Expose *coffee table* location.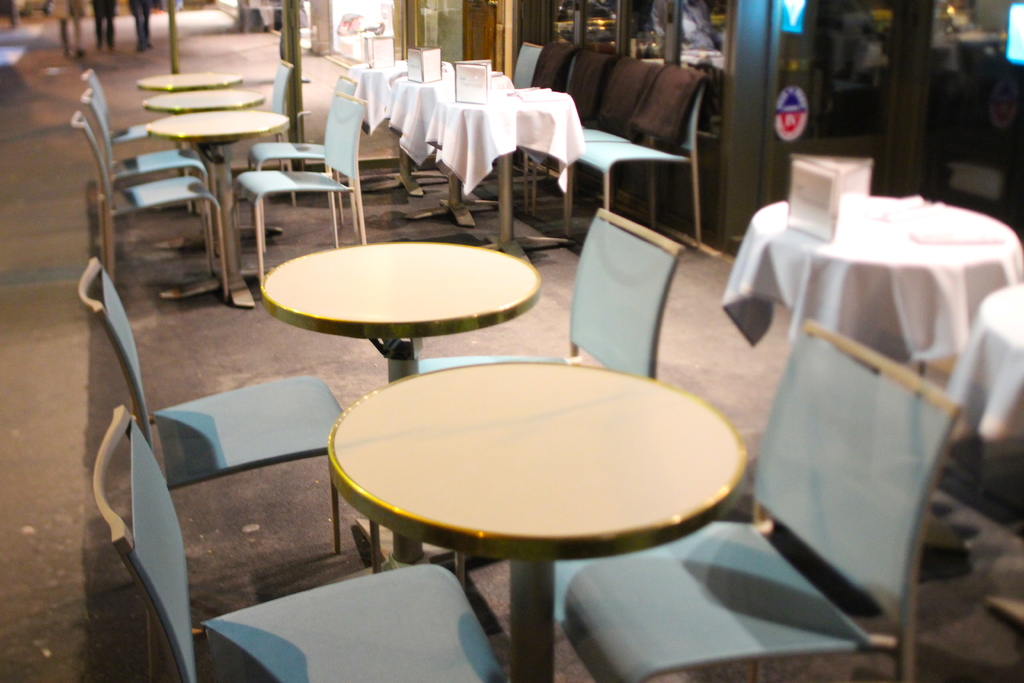
Exposed at x1=344, y1=68, x2=582, y2=257.
